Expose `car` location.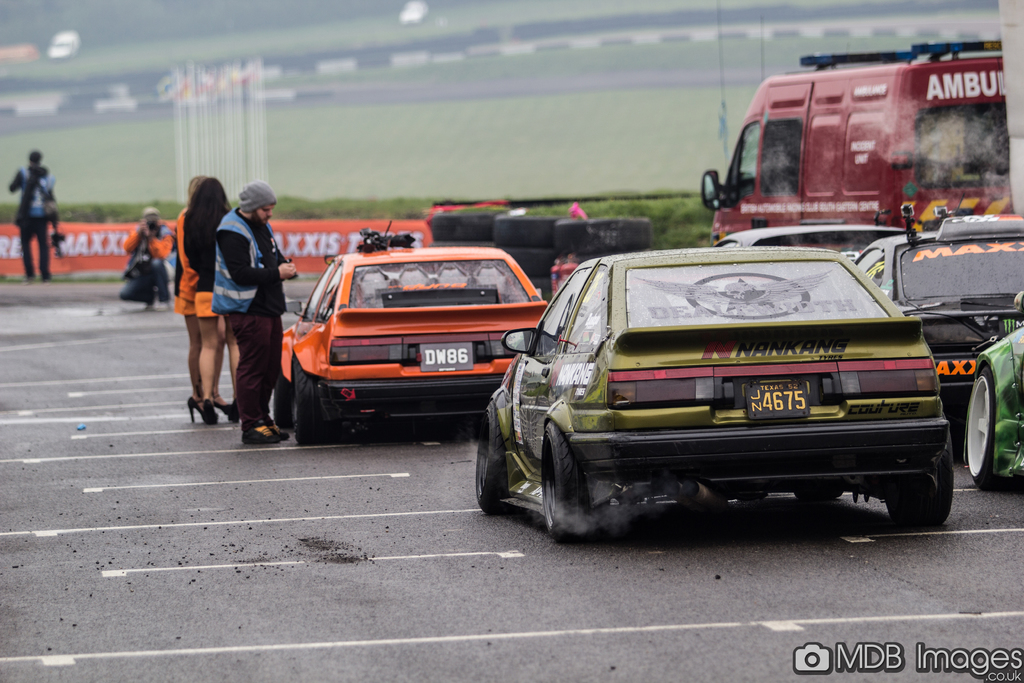
Exposed at 705/217/908/293.
